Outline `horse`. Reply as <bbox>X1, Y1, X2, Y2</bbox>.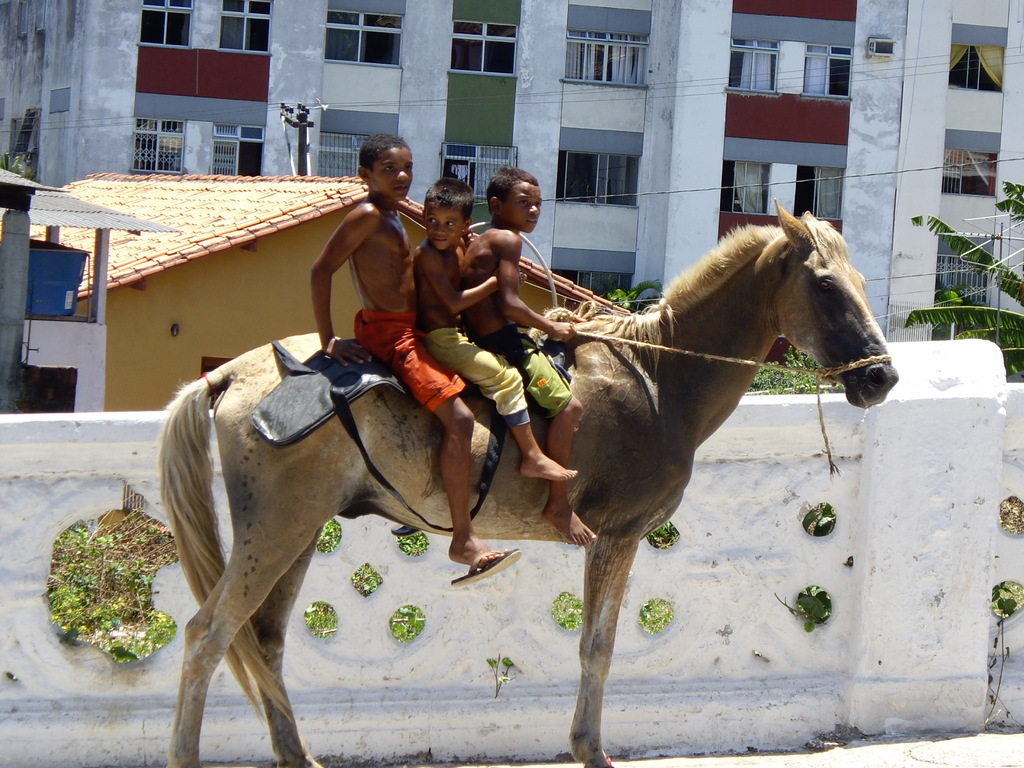
<bbox>161, 198, 900, 767</bbox>.
